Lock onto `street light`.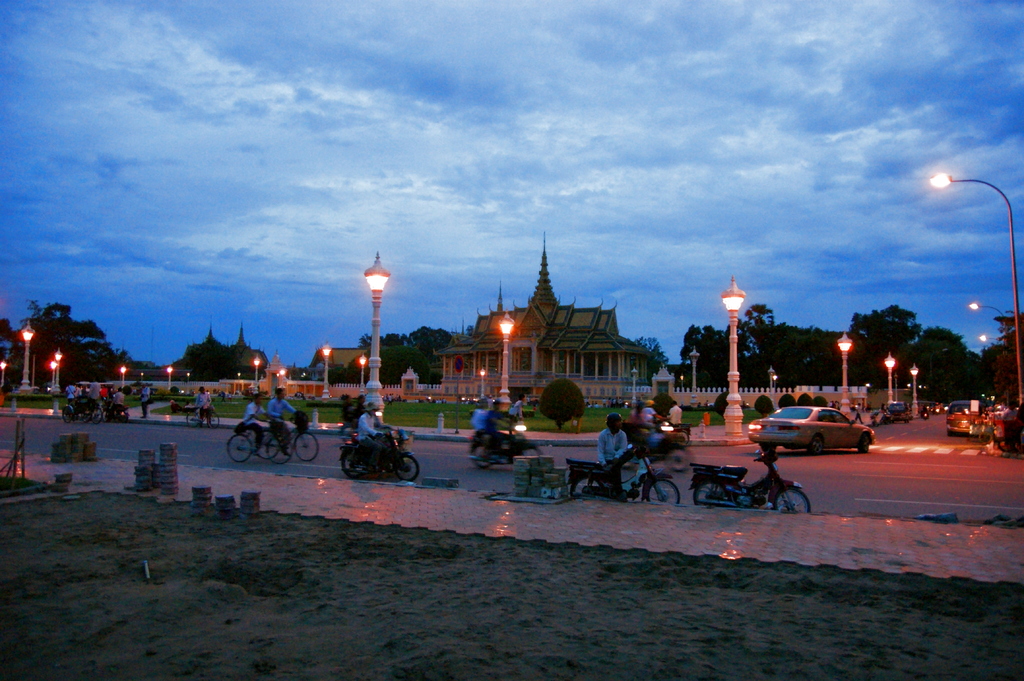
Locked: left=883, top=352, right=898, bottom=410.
